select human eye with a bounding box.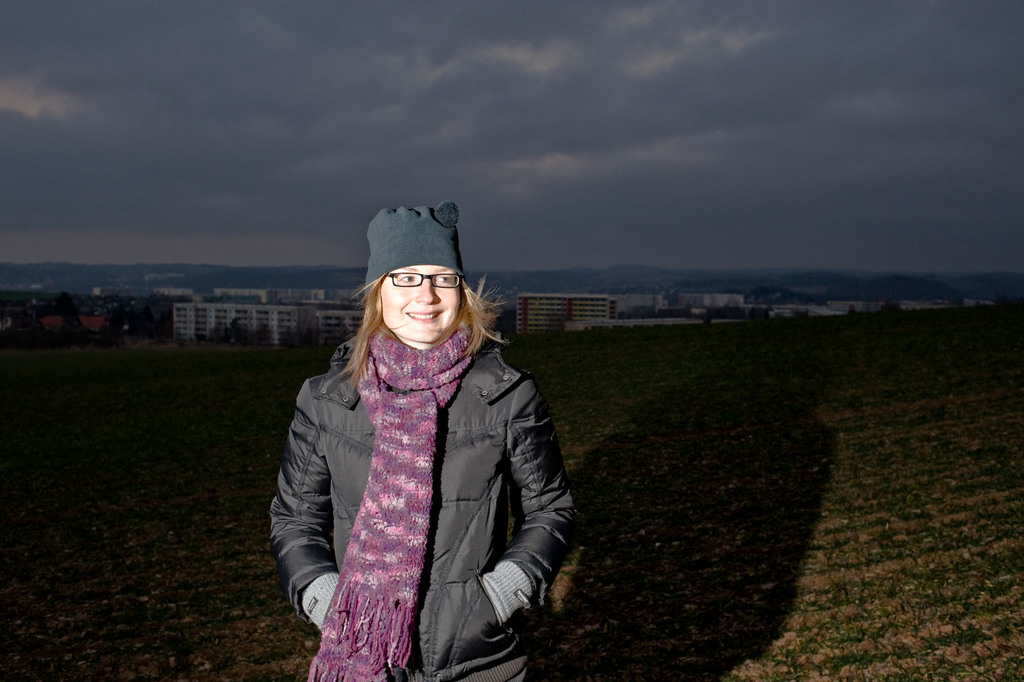
box=[431, 272, 451, 278].
